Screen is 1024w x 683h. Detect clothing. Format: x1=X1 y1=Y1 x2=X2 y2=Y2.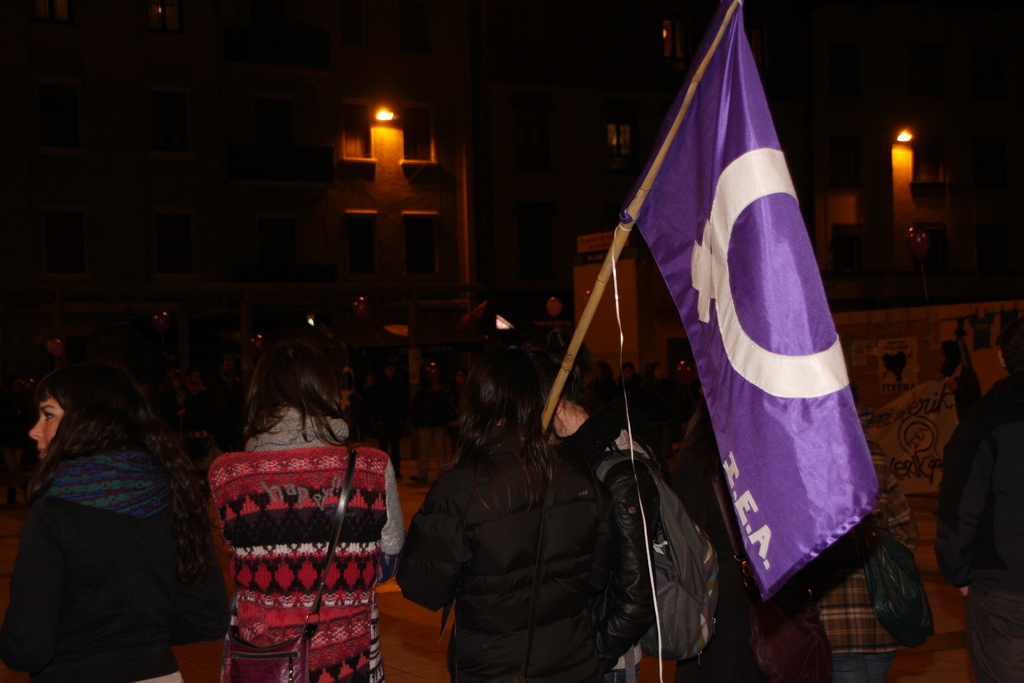
x1=597 y1=418 x2=675 y2=682.
